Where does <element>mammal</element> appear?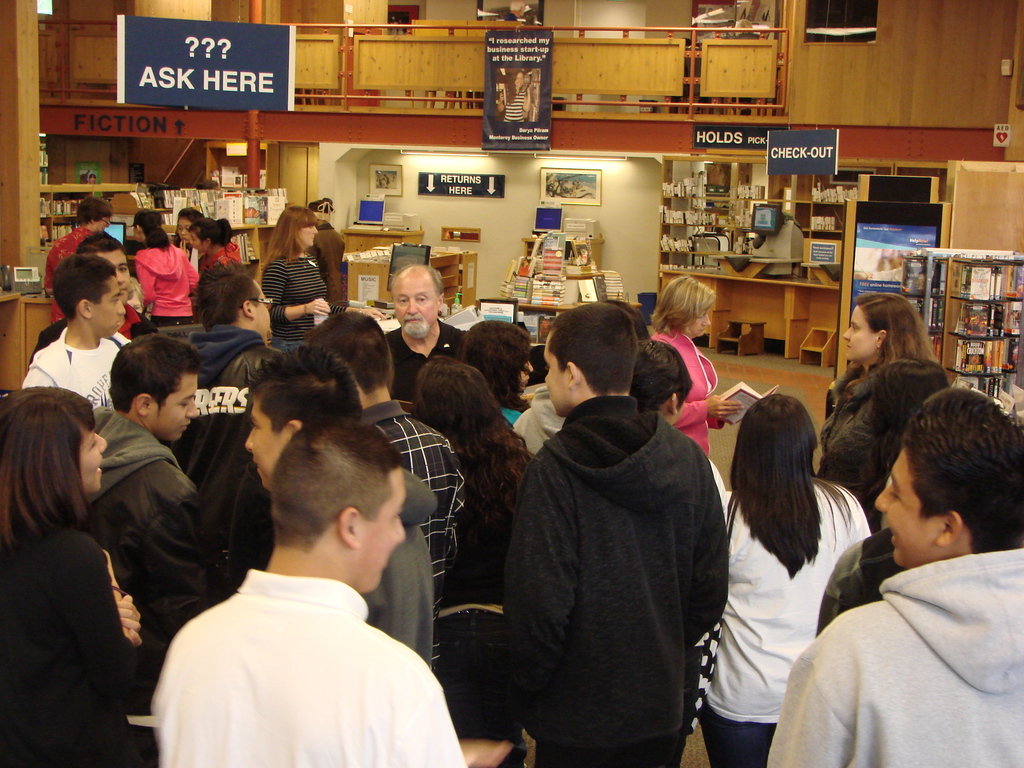
Appears at select_region(24, 227, 149, 362).
